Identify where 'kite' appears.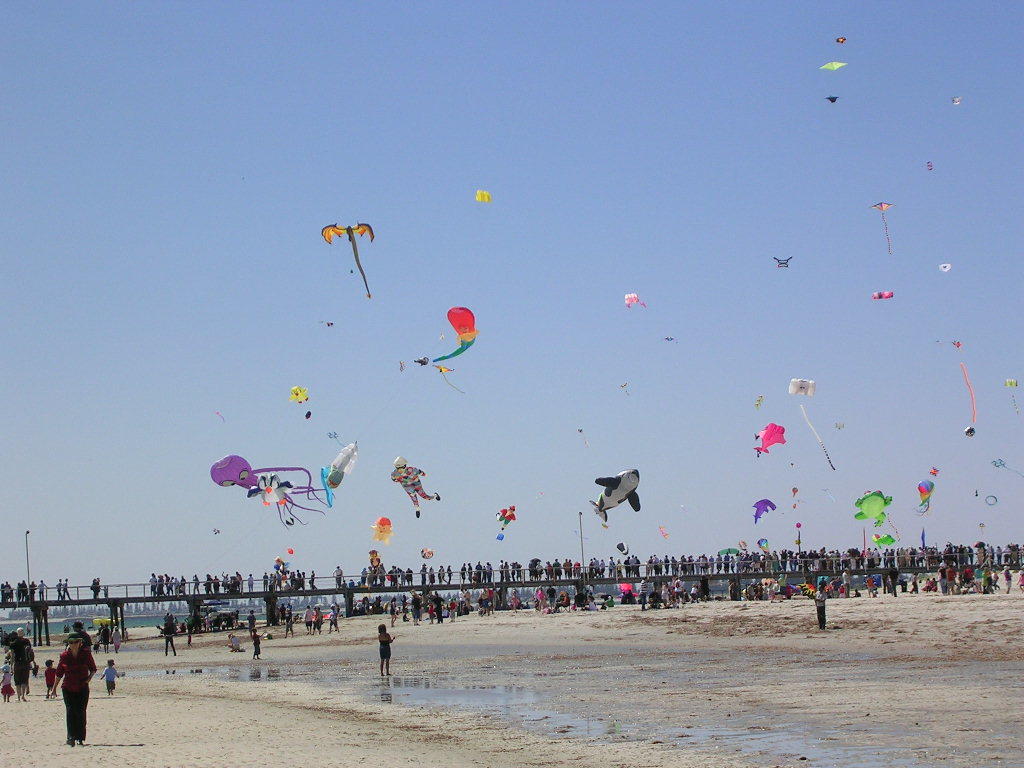
Appears at bbox=[988, 453, 1023, 480].
